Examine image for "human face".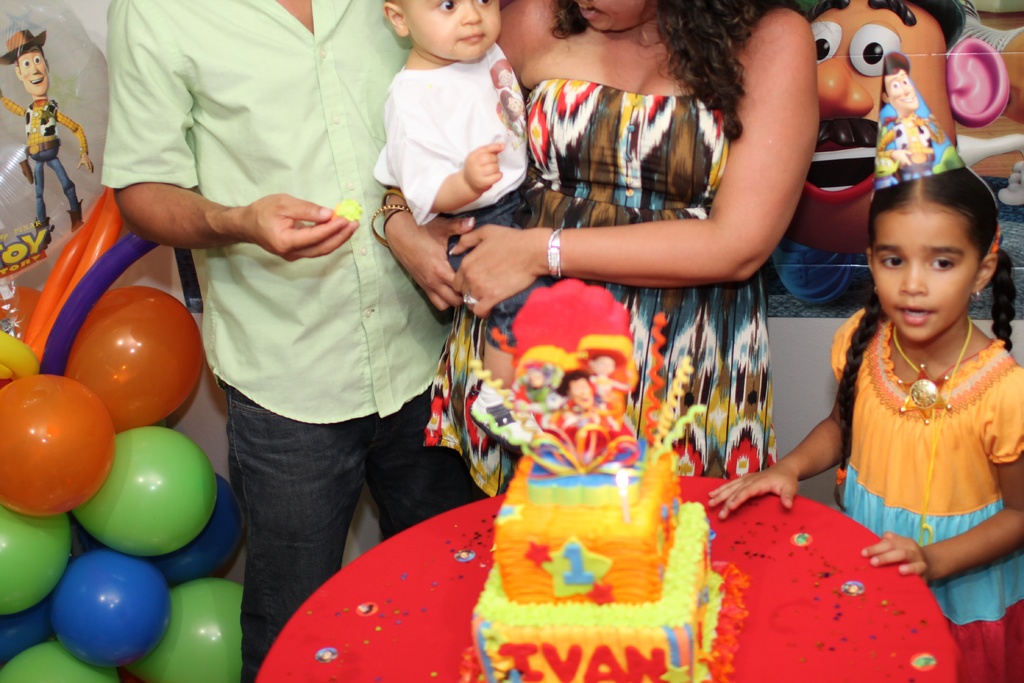
Examination result: {"left": 876, "top": 201, "right": 976, "bottom": 340}.
